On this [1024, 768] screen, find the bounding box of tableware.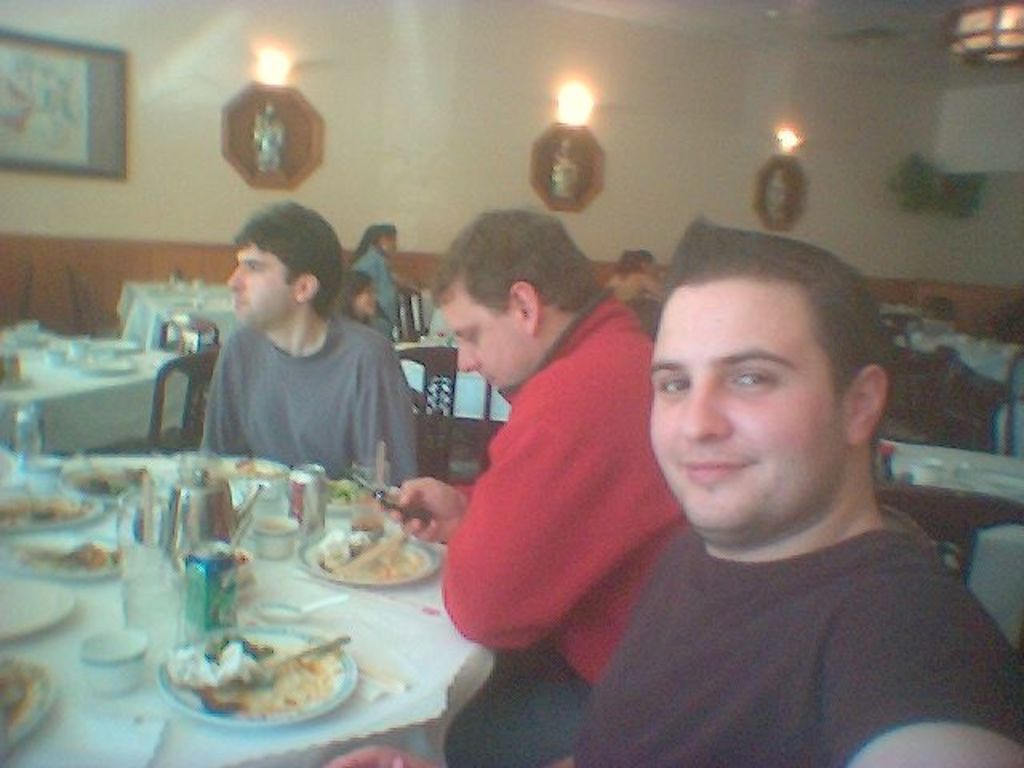
Bounding box: [0,656,59,750].
